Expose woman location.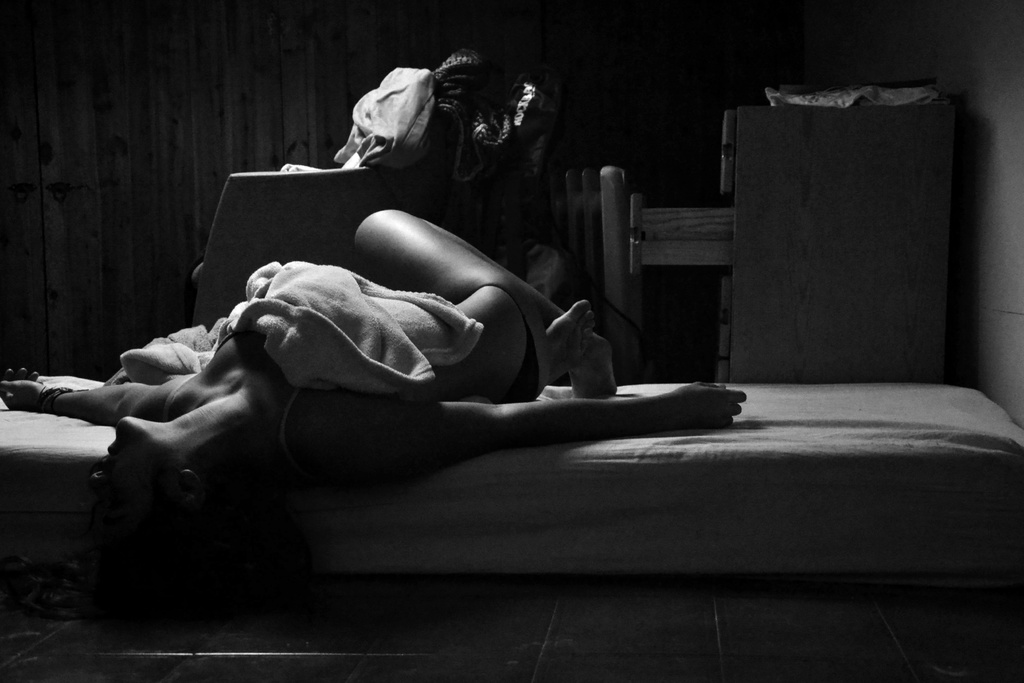
Exposed at (0, 207, 739, 630).
